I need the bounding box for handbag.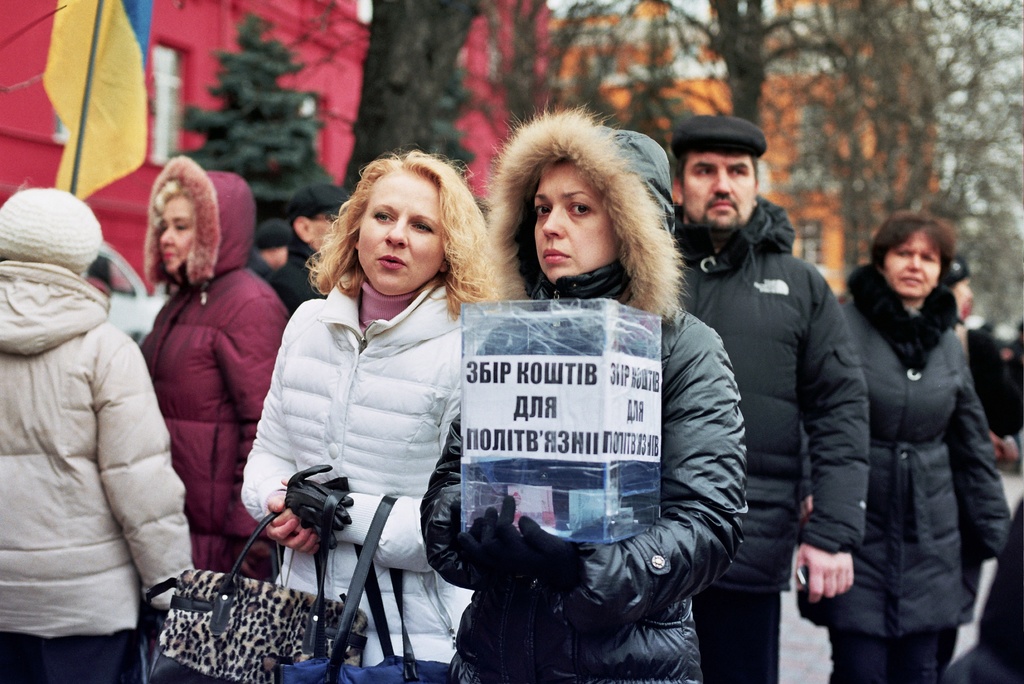
Here it is: select_region(139, 502, 371, 683).
